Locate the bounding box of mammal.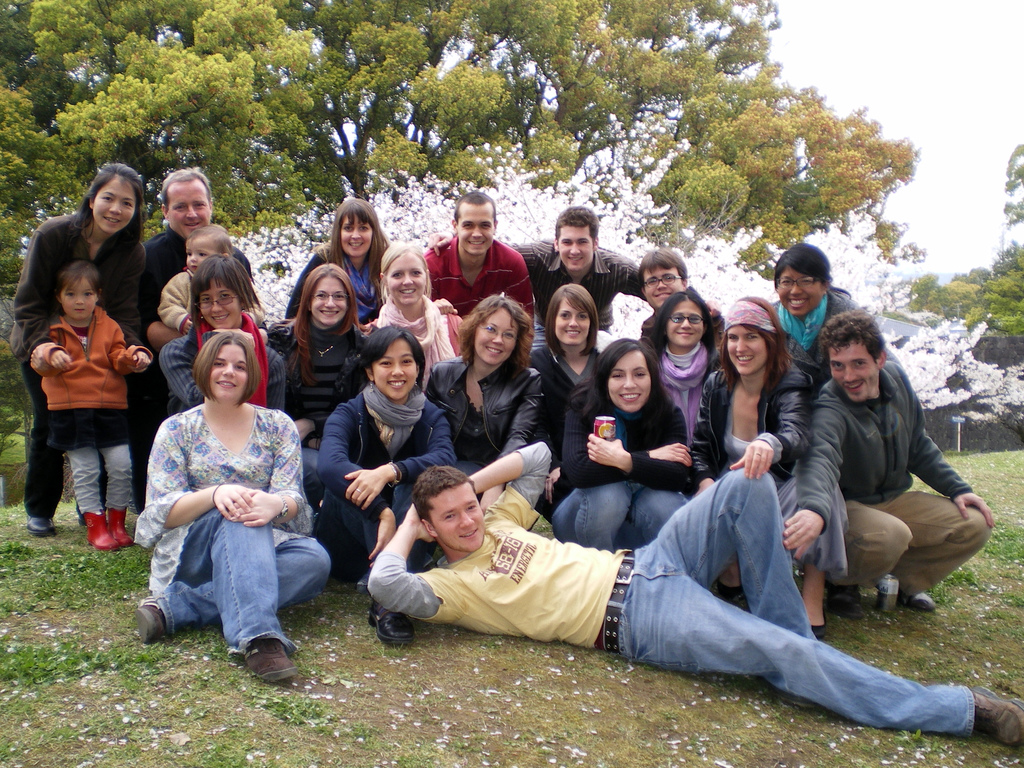
Bounding box: pyautogui.locateOnScreen(19, 158, 151, 545).
